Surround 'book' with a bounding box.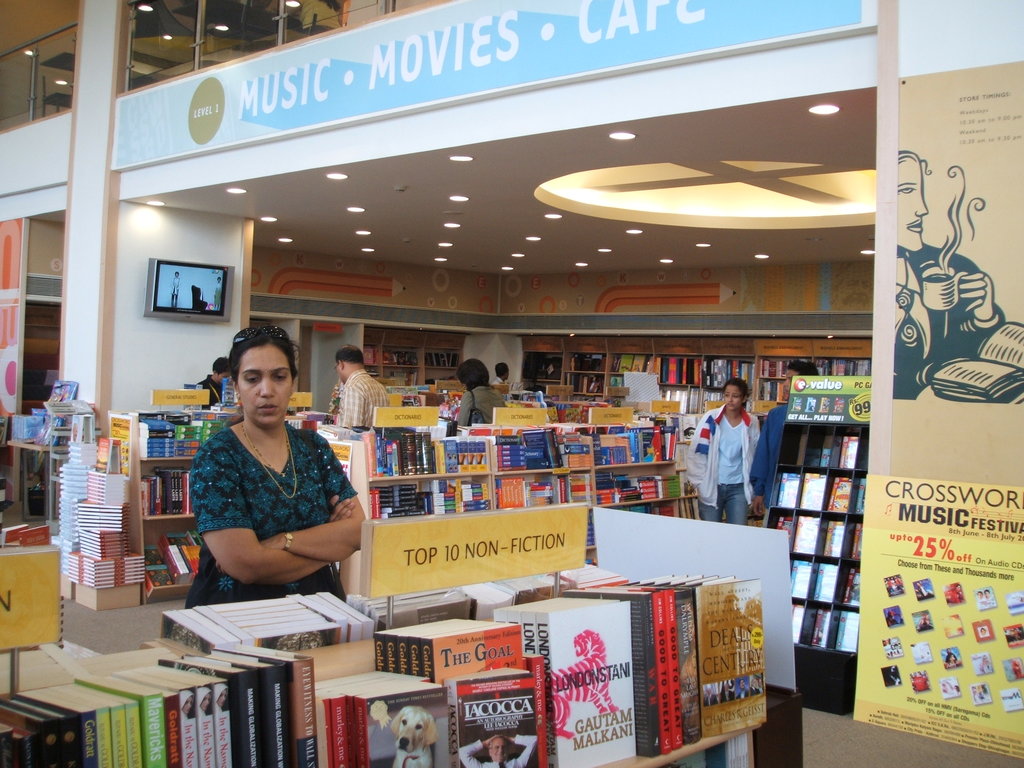
pyautogui.locateOnScreen(928, 321, 1023, 404).
